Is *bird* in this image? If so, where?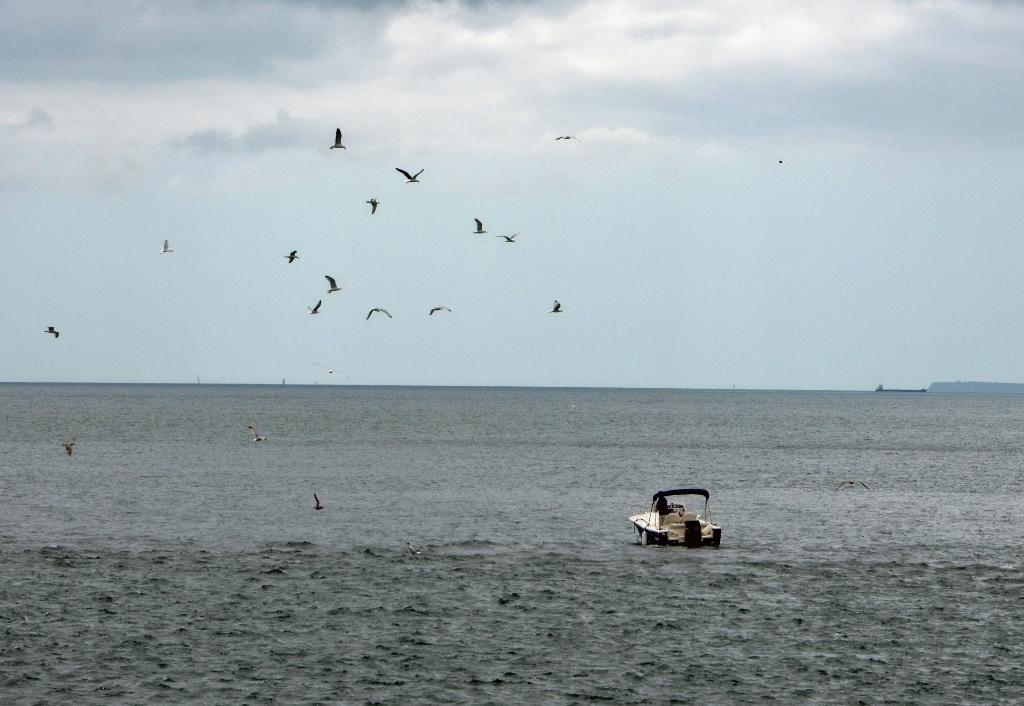
Yes, at {"x1": 404, "y1": 543, "x2": 428, "y2": 563}.
